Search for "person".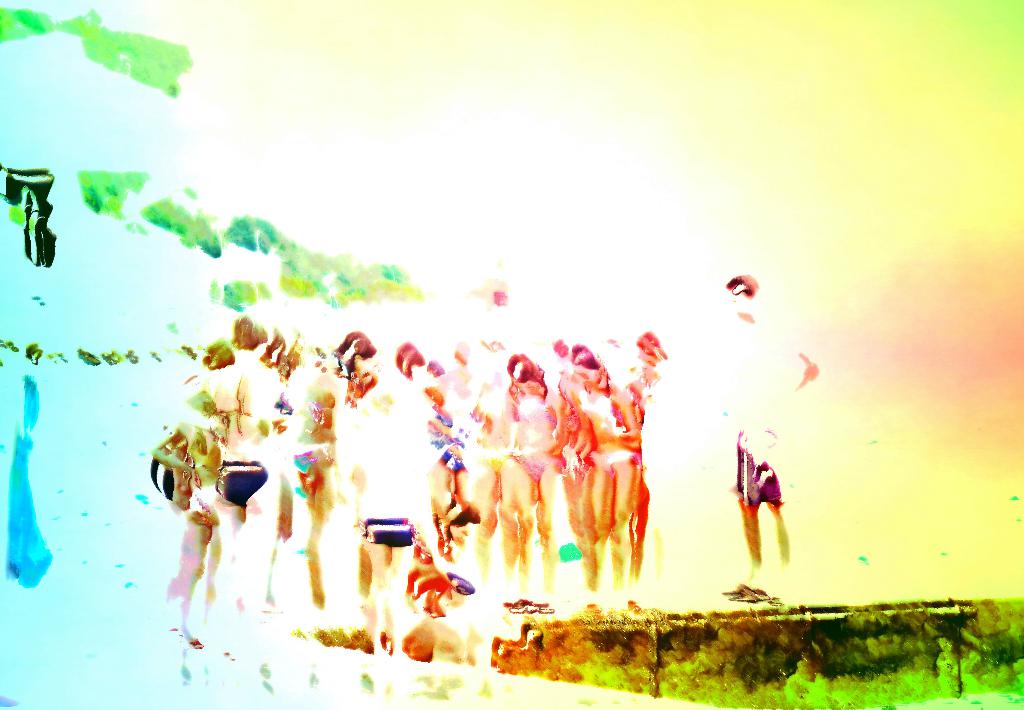
Found at region(205, 318, 284, 624).
